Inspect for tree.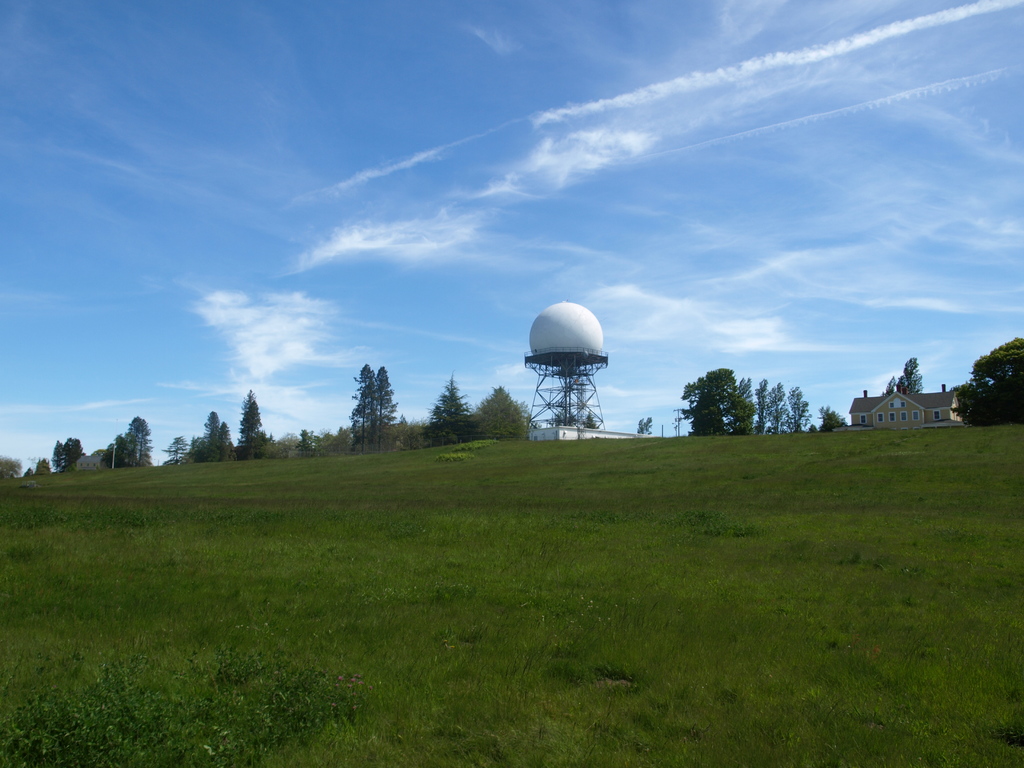
Inspection: l=752, t=379, r=772, b=438.
